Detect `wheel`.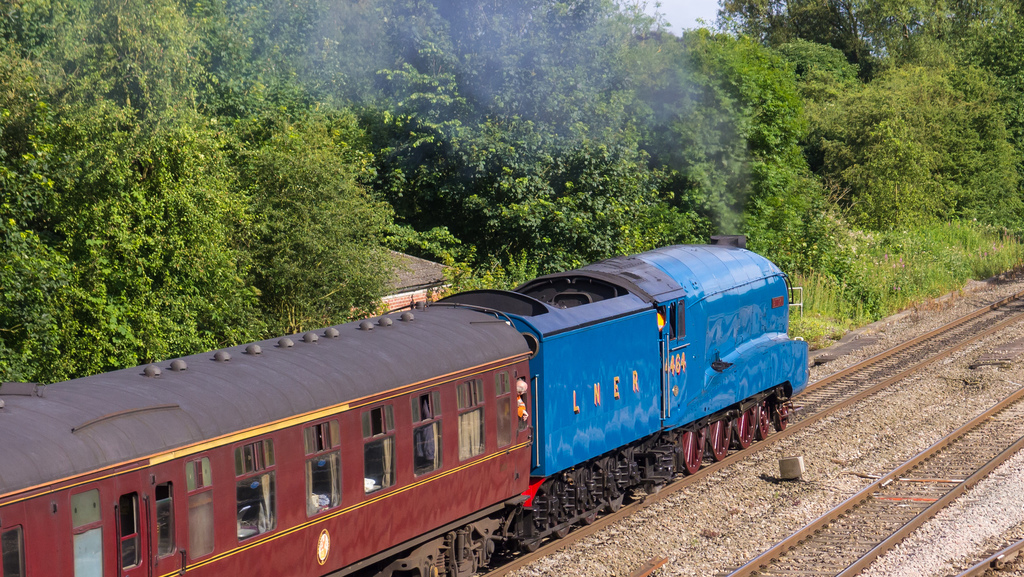
Detected at (607, 490, 622, 516).
